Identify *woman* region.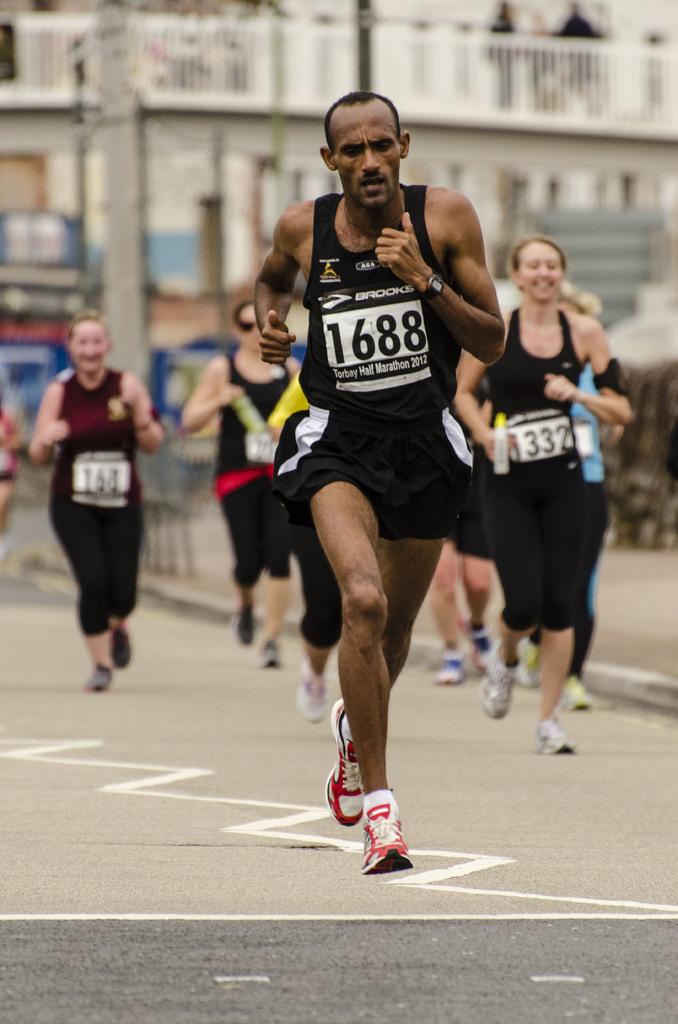
Region: (30, 307, 168, 696).
